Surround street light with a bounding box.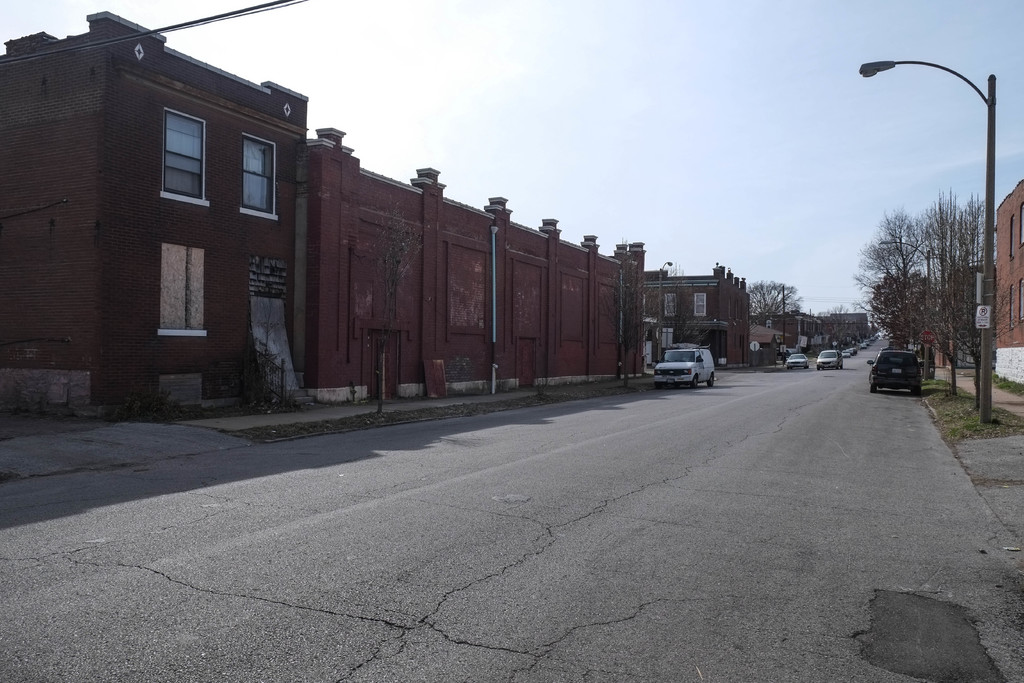
[875, 238, 933, 380].
